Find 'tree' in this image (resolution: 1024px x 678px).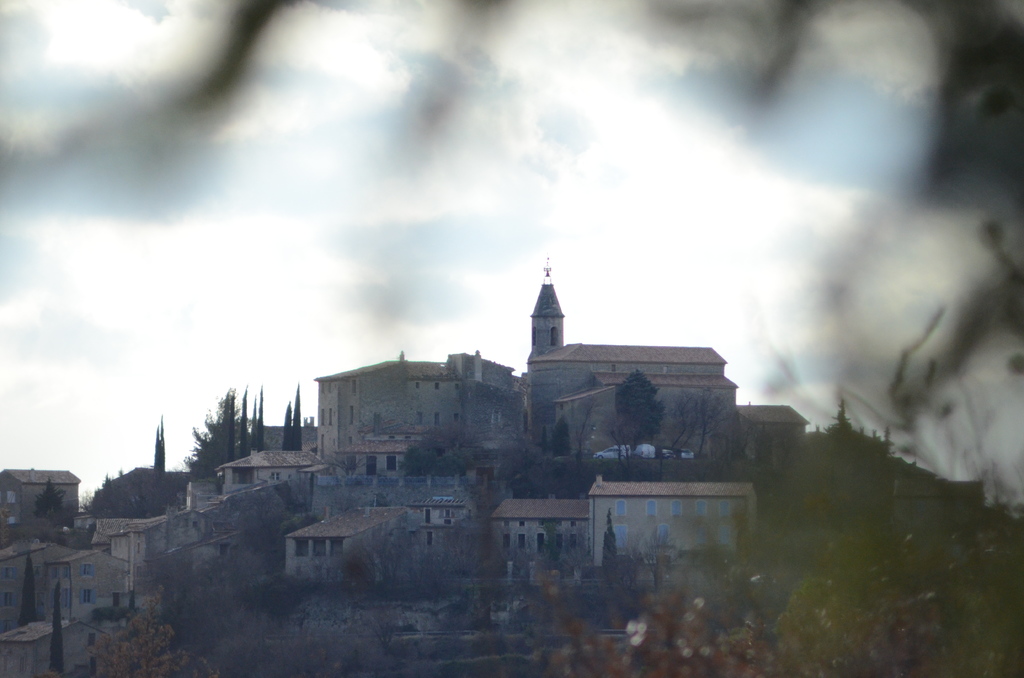
(404,415,474,480).
